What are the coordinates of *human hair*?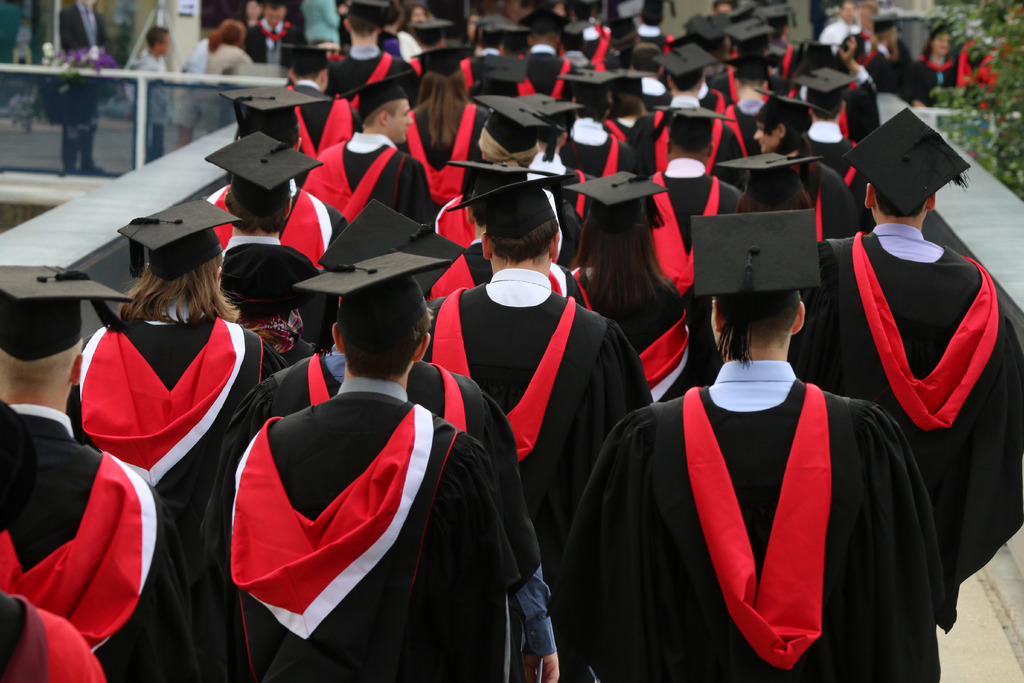
(x1=417, y1=70, x2=468, y2=149).
